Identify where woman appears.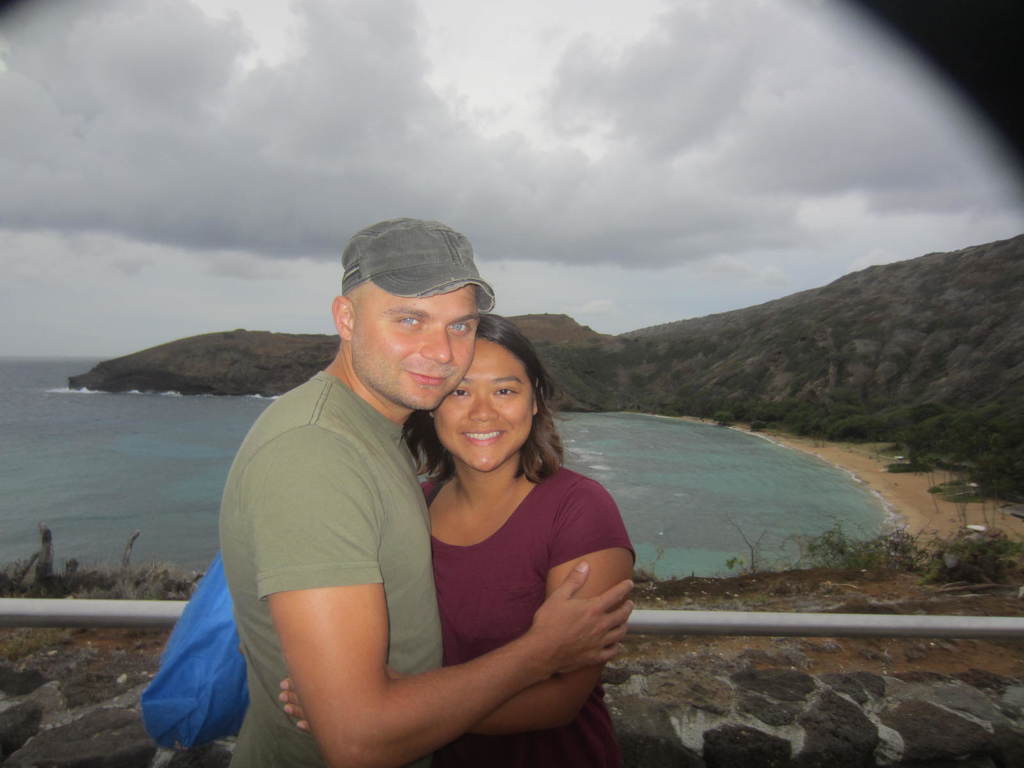
Appears at bbox(289, 315, 635, 767).
